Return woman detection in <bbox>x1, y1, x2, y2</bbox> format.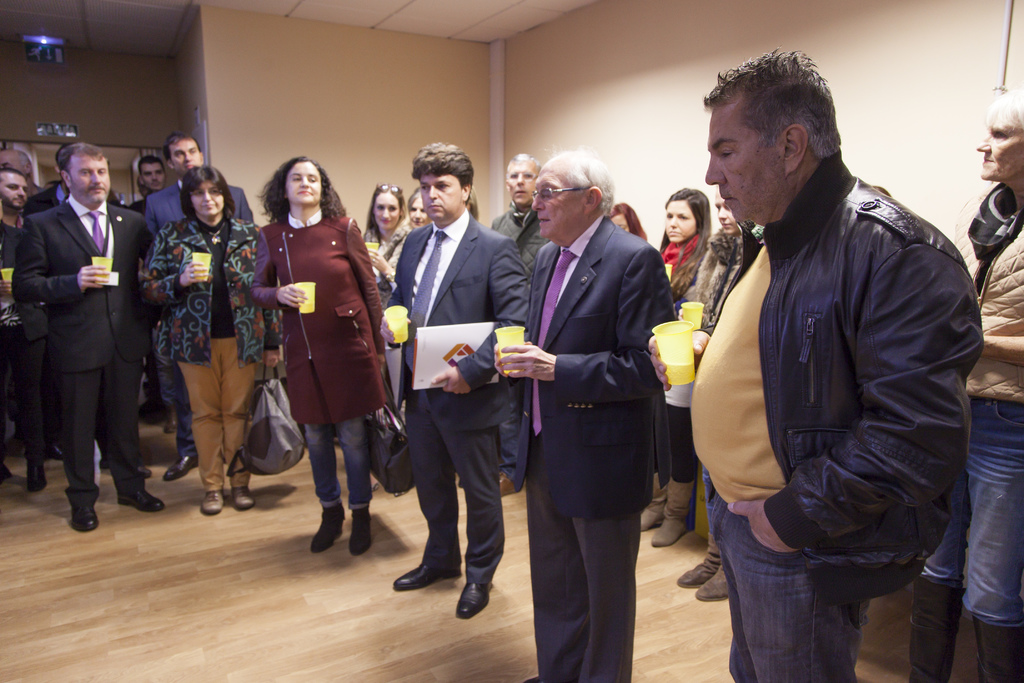
<bbox>244, 160, 393, 556</bbox>.
